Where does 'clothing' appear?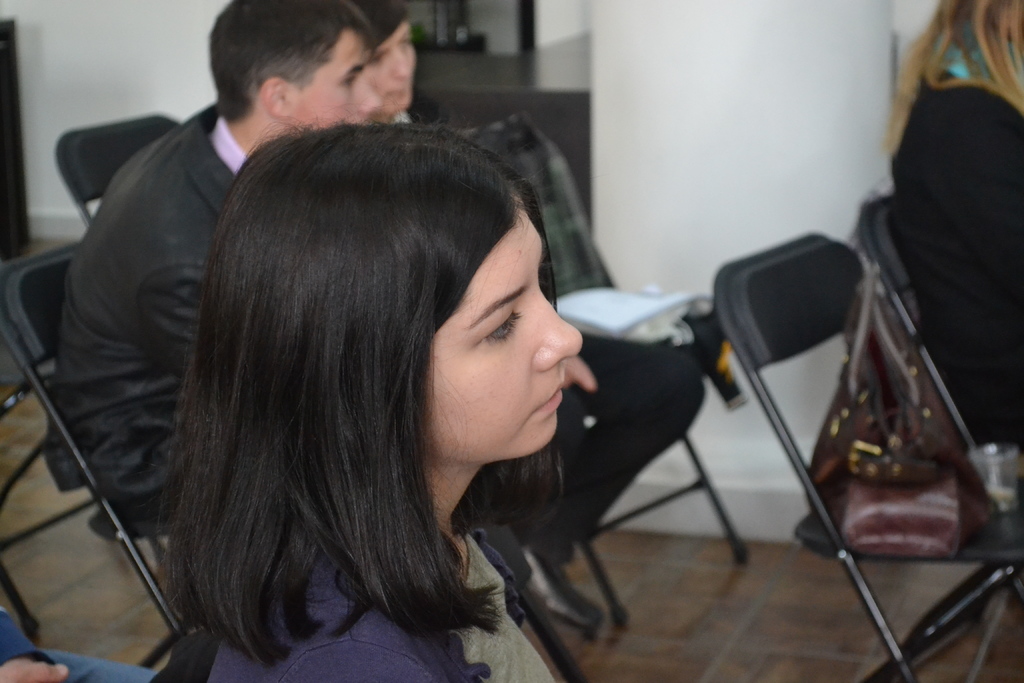
Appears at 217,512,568,682.
